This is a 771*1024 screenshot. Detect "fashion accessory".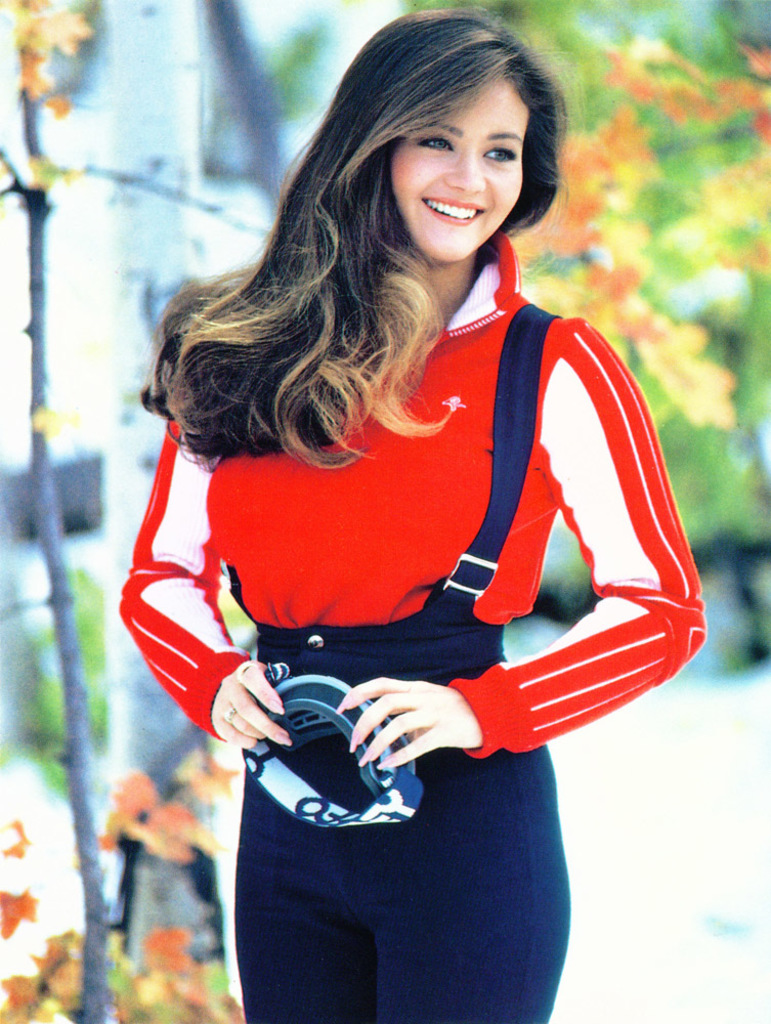
<box>221,702,235,724</box>.
